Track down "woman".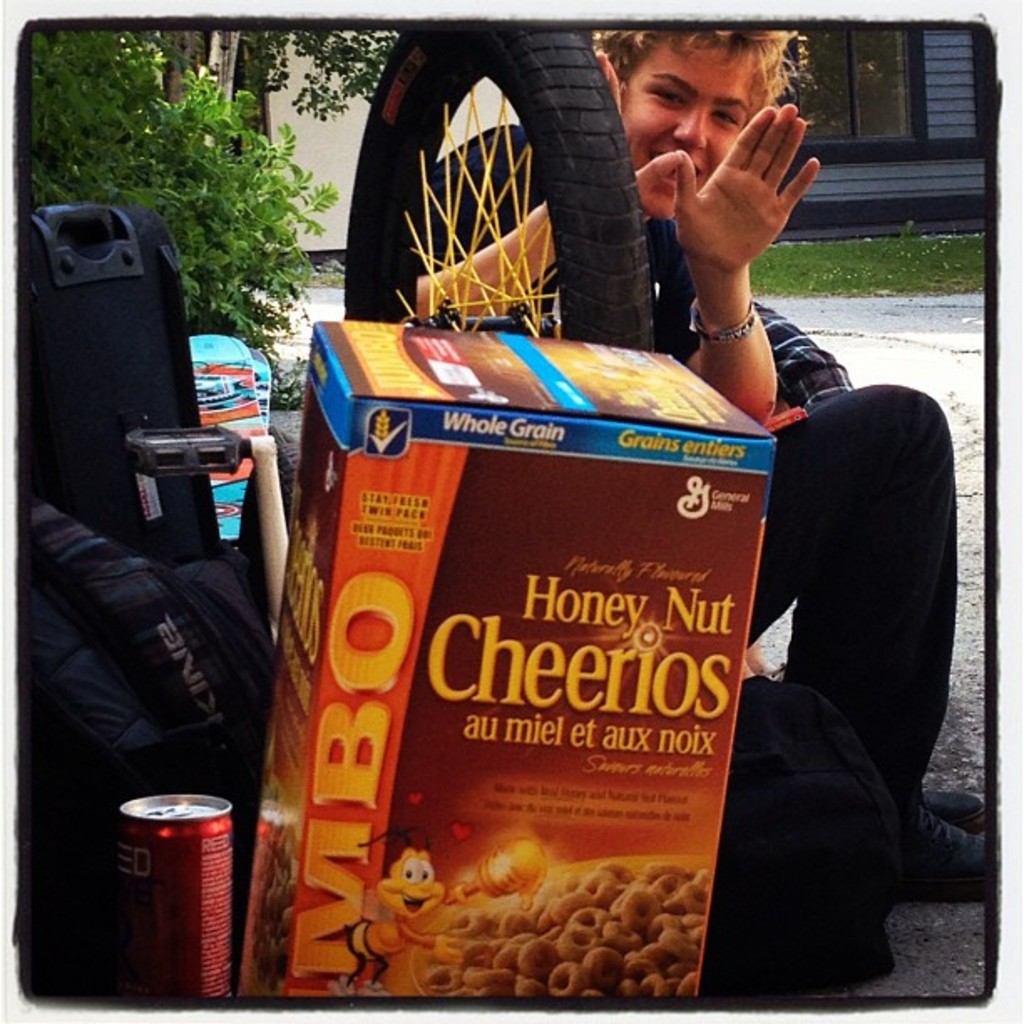
Tracked to 408:32:994:877.
